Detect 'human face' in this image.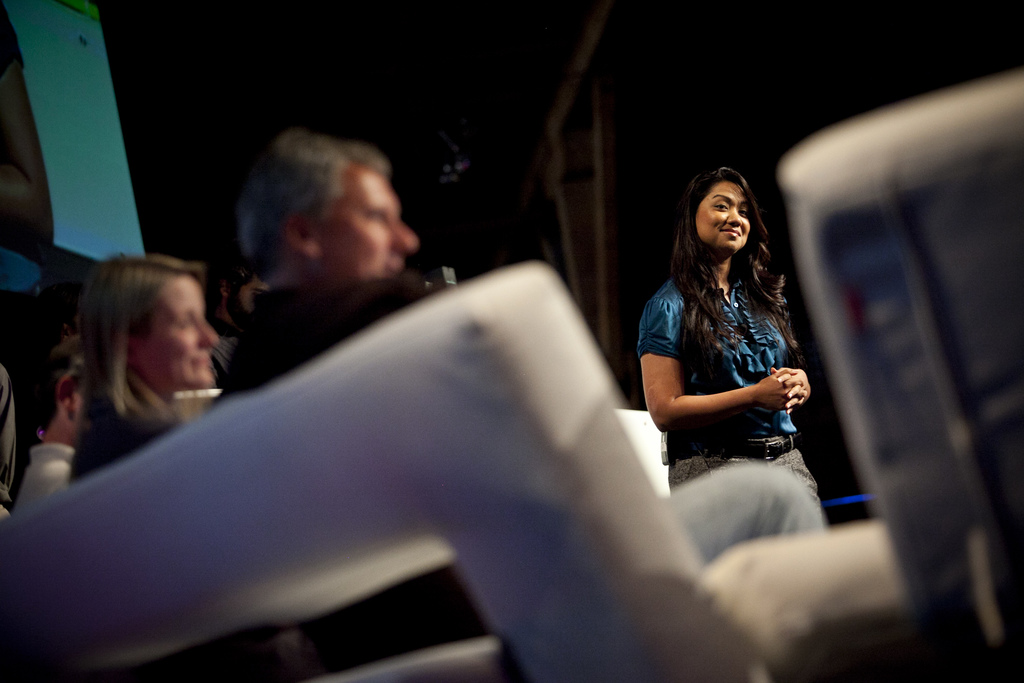
Detection: bbox(136, 284, 213, 395).
